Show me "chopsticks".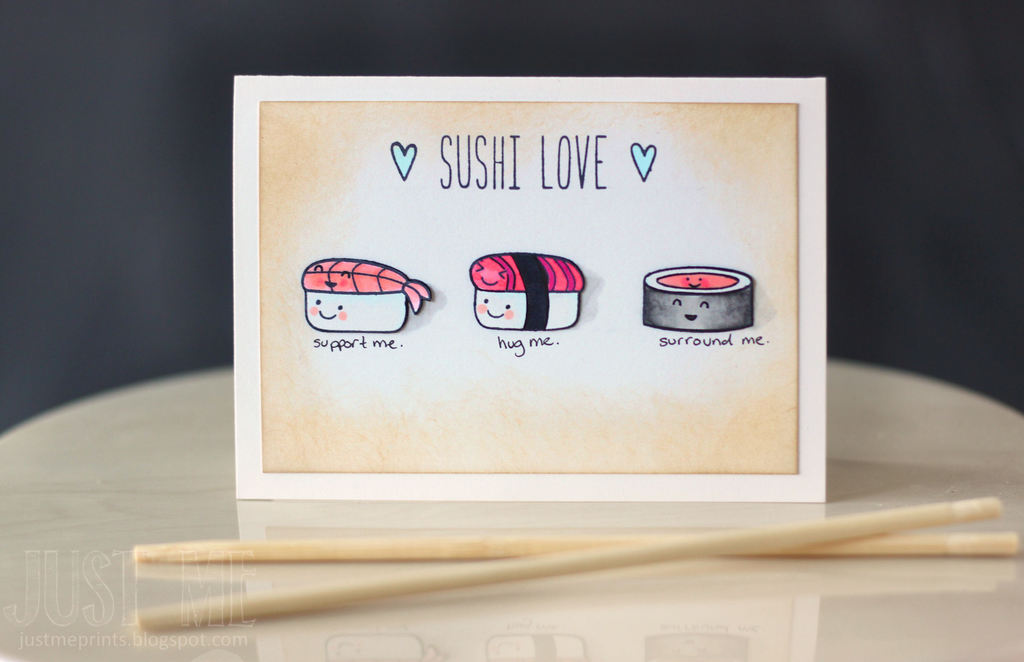
"chopsticks" is here: box(137, 535, 938, 645).
